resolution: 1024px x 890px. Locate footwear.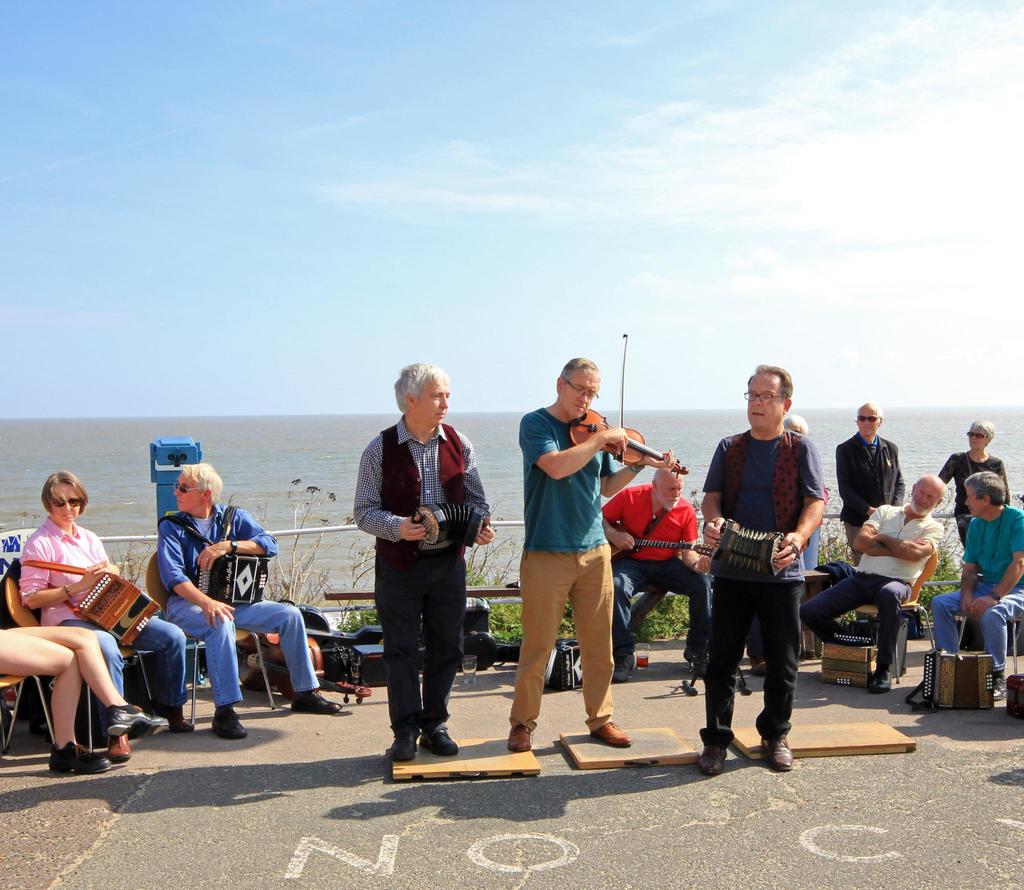
164/700/193/732.
